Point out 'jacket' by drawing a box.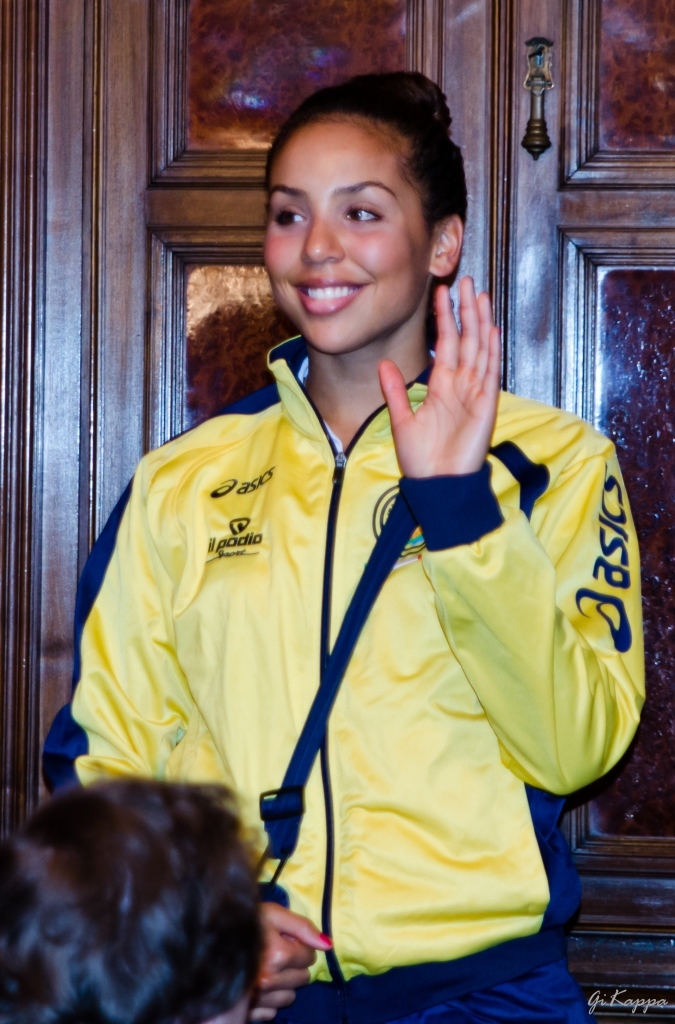
detection(44, 333, 645, 1023).
